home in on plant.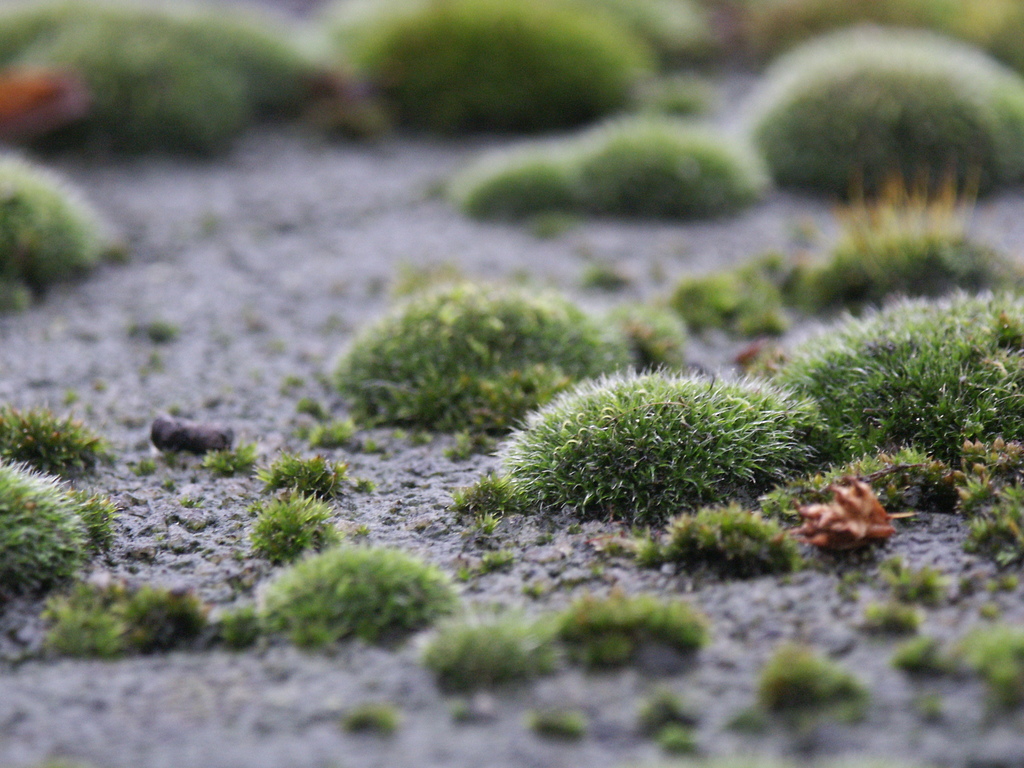
Homed in at Rect(534, 699, 596, 740).
